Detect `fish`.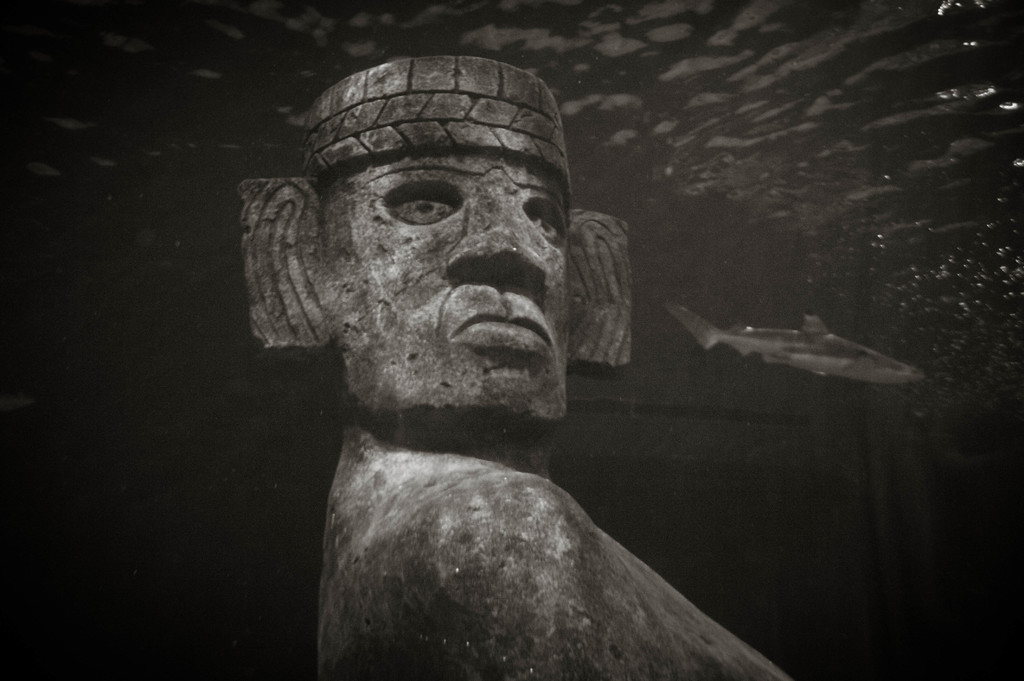
Detected at box=[667, 303, 919, 387].
